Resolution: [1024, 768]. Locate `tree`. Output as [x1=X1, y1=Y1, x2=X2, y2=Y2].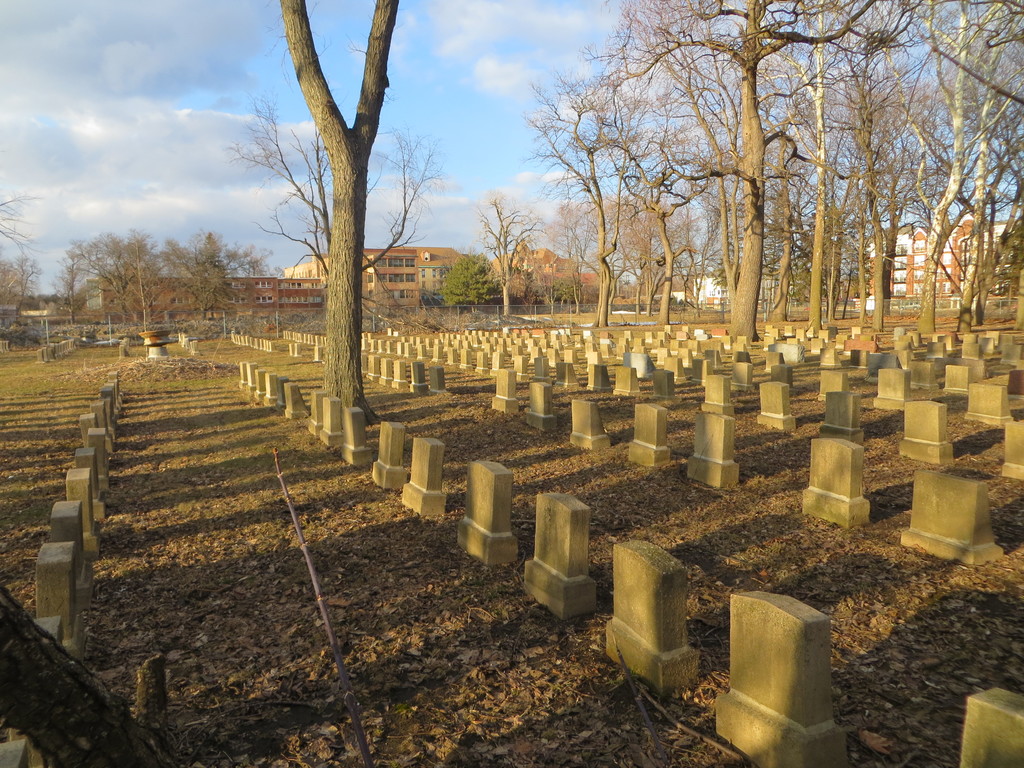
[x1=0, y1=185, x2=44, y2=260].
